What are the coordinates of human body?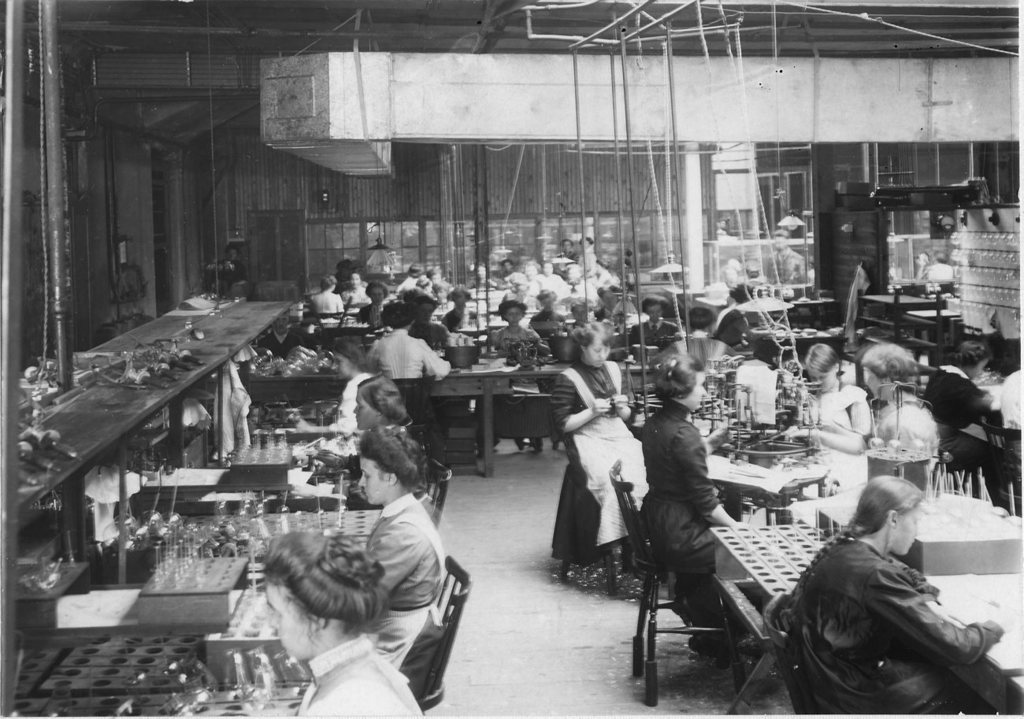
[left=439, top=305, right=462, bottom=324].
